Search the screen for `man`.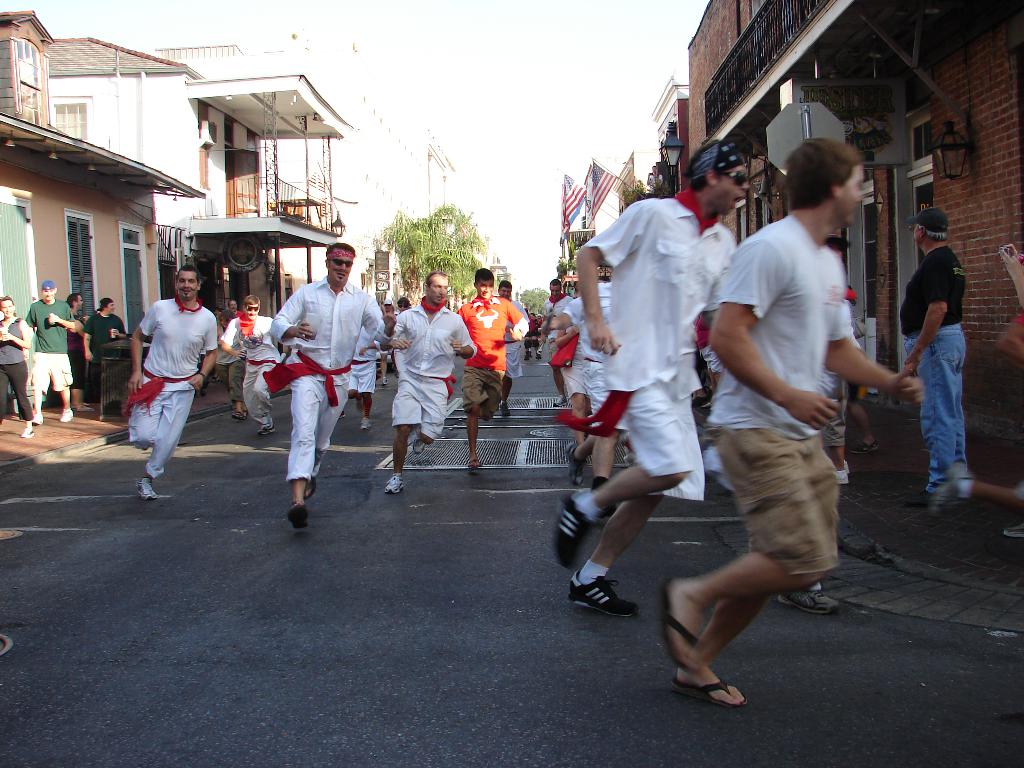
Found at <region>556, 283, 630, 520</region>.
